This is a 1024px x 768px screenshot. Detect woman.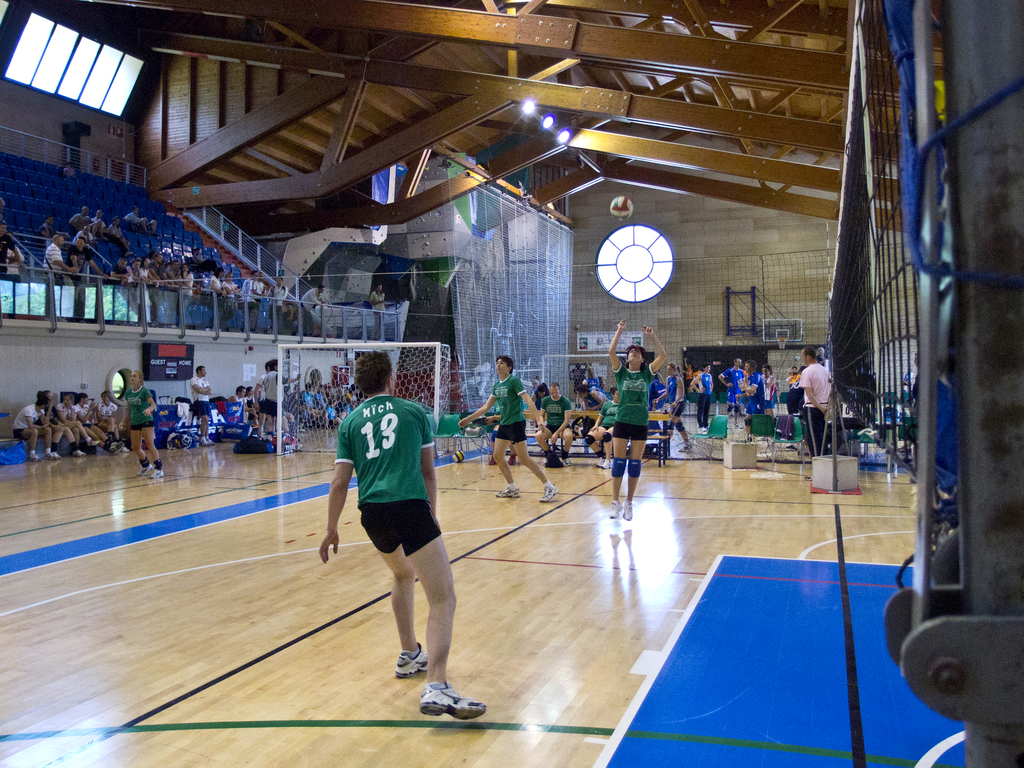
box(125, 257, 154, 285).
